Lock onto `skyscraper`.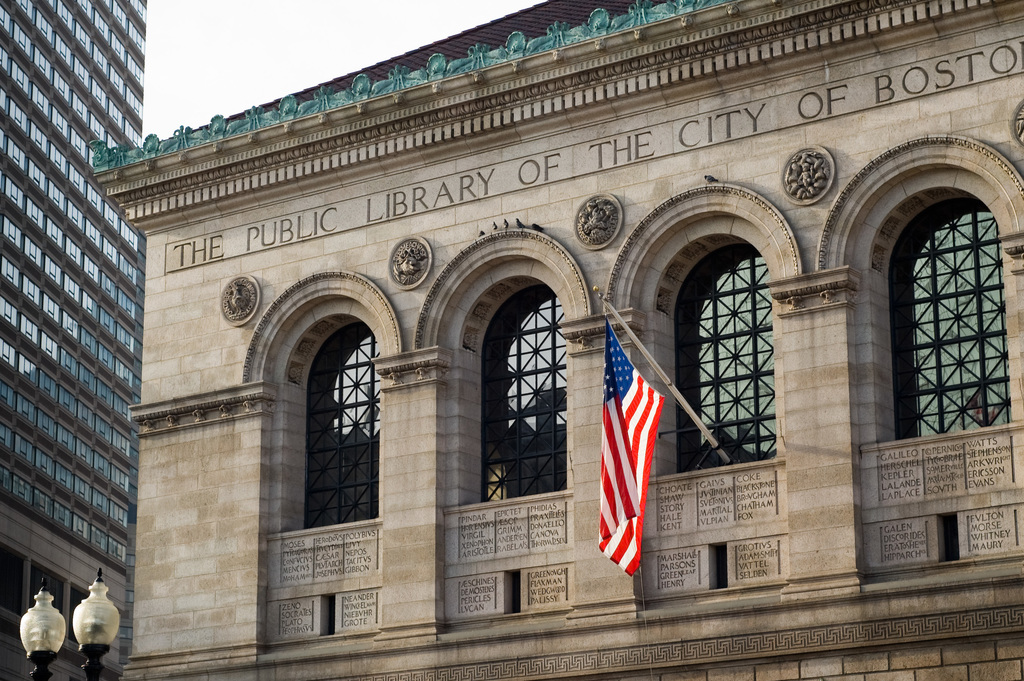
Locked: region(11, 62, 180, 680).
